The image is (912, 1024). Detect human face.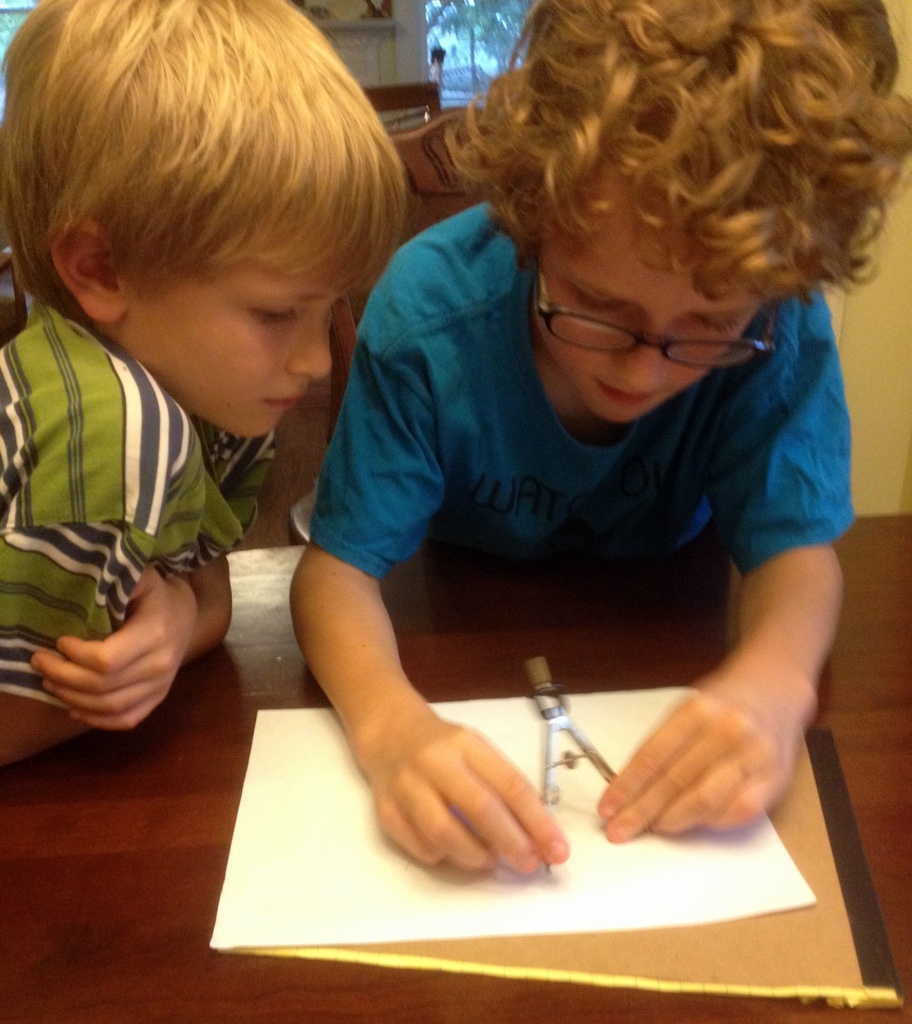
Detection: box=[145, 227, 328, 428].
